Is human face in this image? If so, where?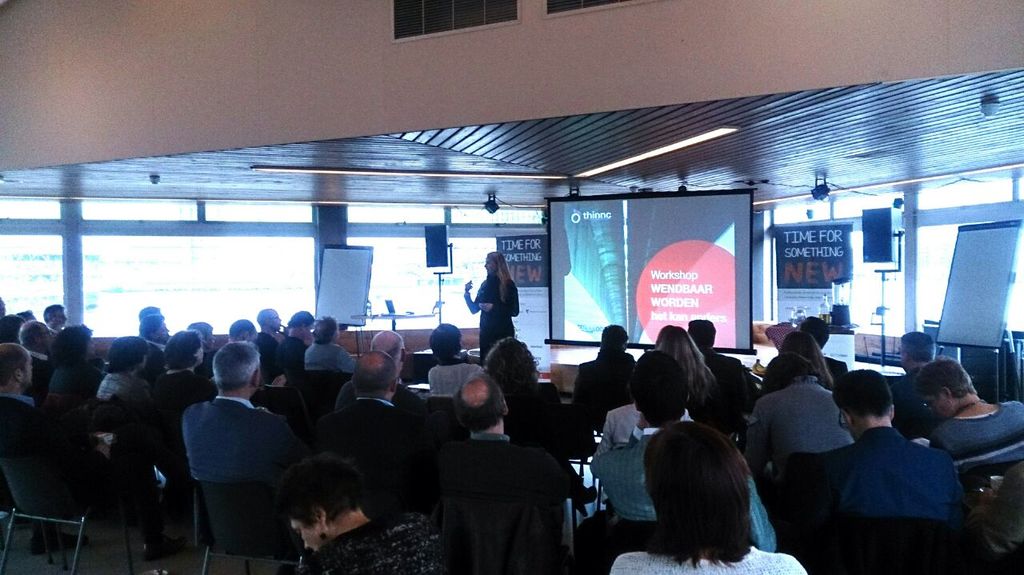
Yes, at bbox(926, 395, 950, 419).
